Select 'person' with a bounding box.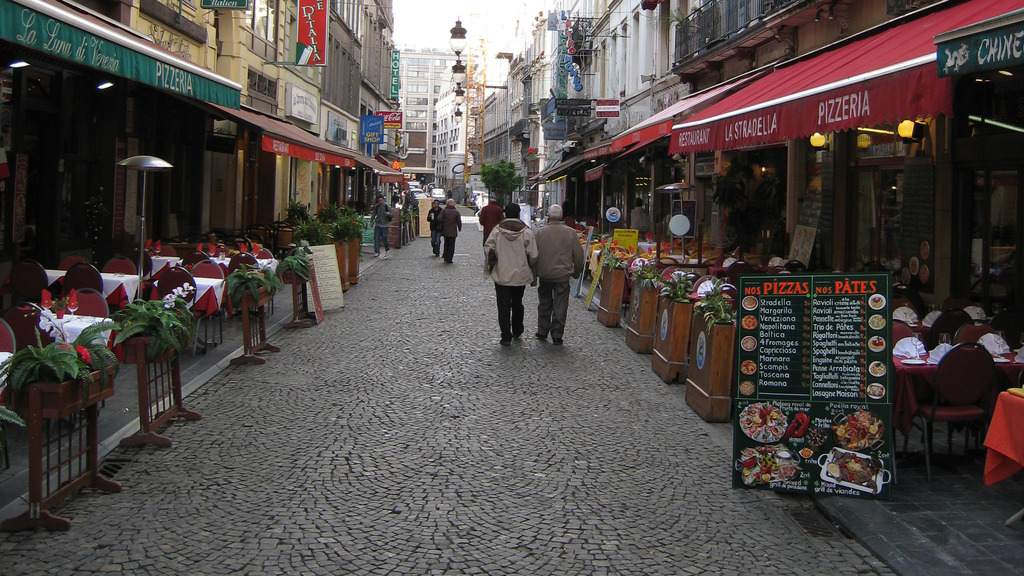
372/195/394/264.
